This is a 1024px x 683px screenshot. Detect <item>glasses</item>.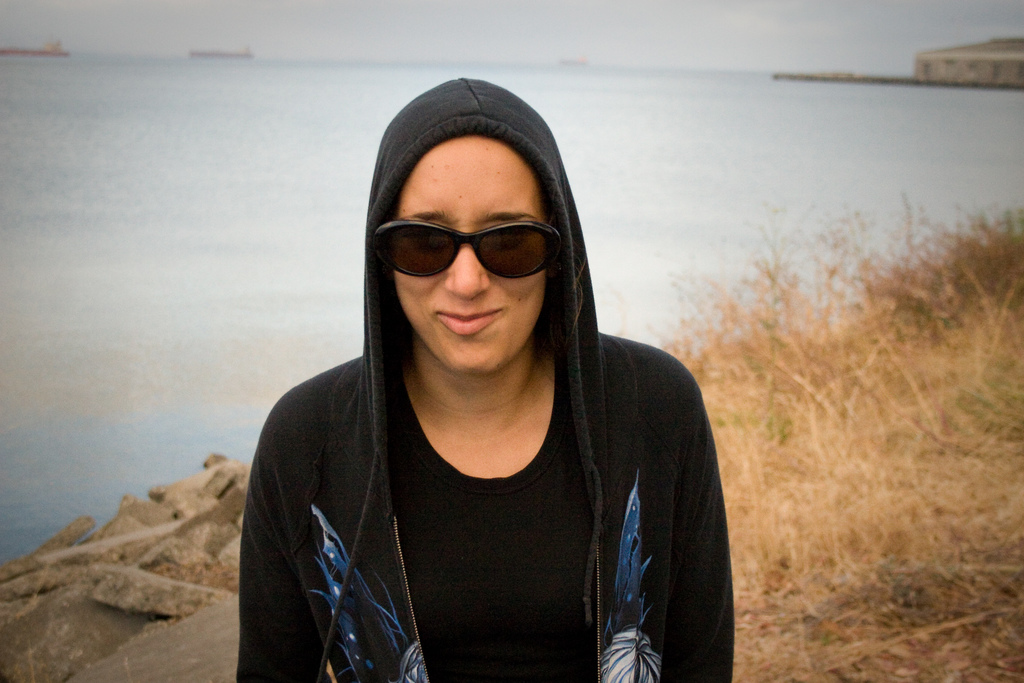
(x1=370, y1=204, x2=567, y2=286).
